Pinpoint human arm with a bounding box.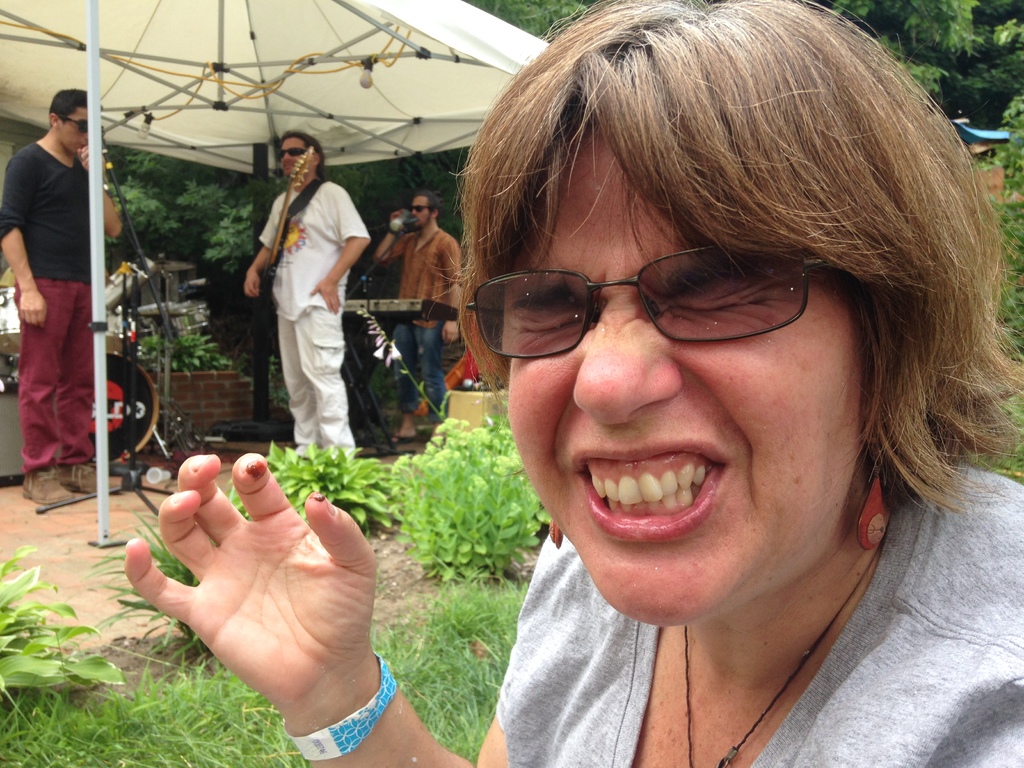
detection(371, 209, 412, 259).
